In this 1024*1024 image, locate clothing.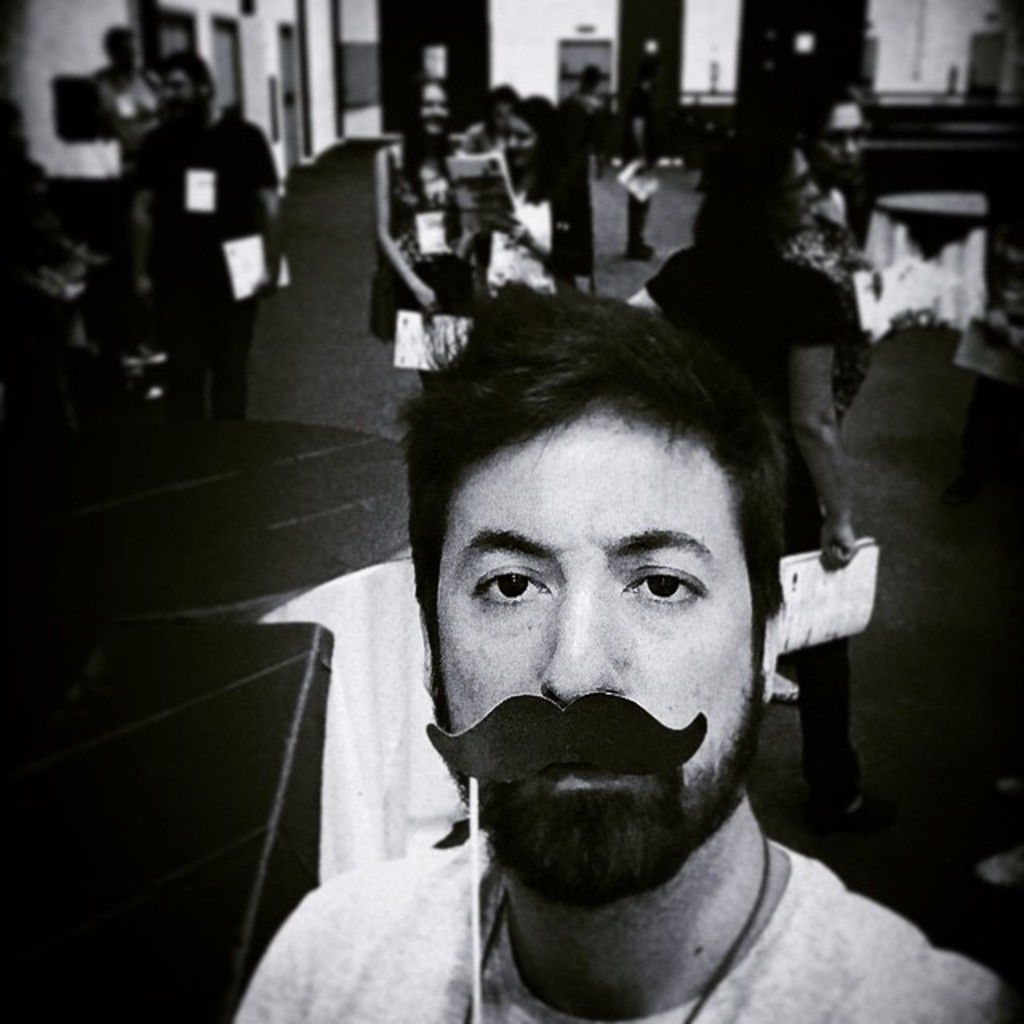
Bounding box: bbox=(488, 152, 570, 338).
